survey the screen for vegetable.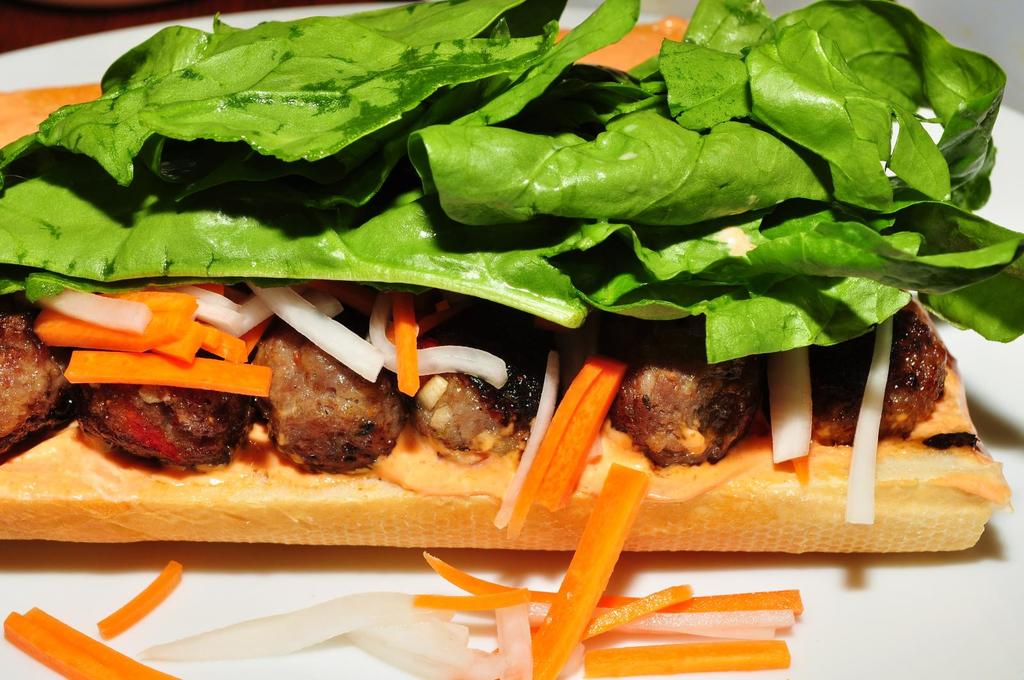
Survey found: Rect(837, 319, 893, 528).
